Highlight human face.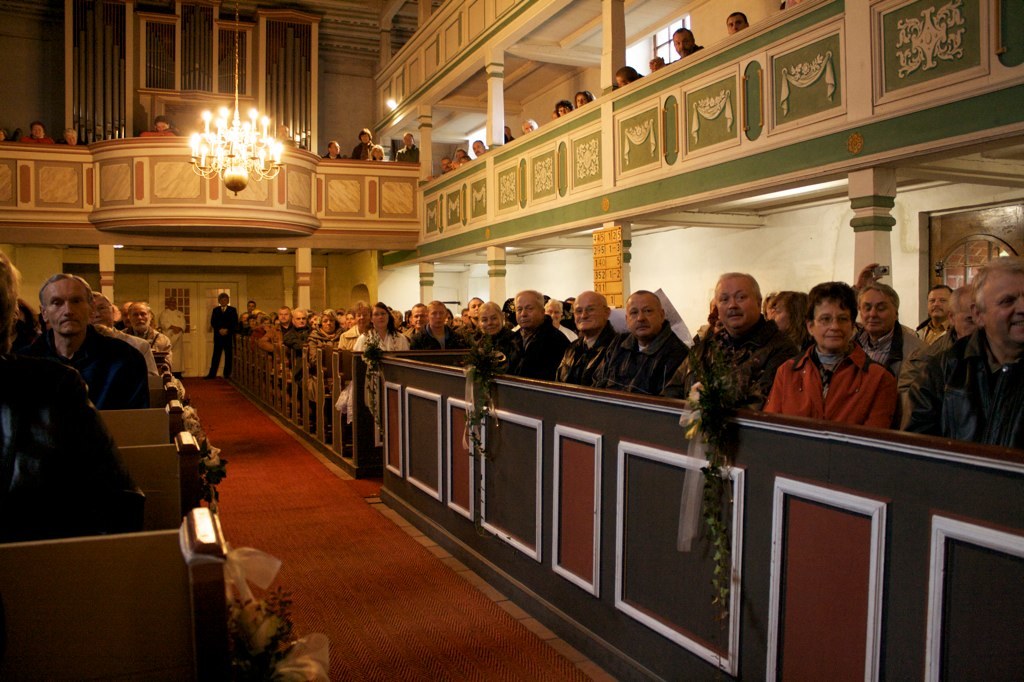
Highlighted region: (88,298,112,326).
